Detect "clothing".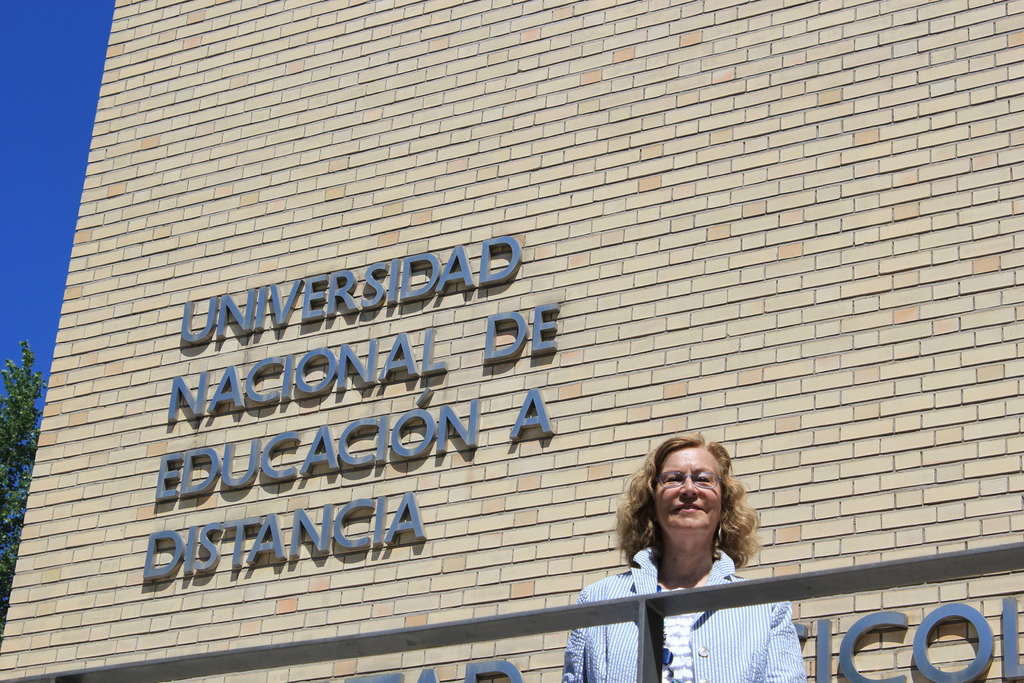
Detected at region(564, 547, 812, 682).
